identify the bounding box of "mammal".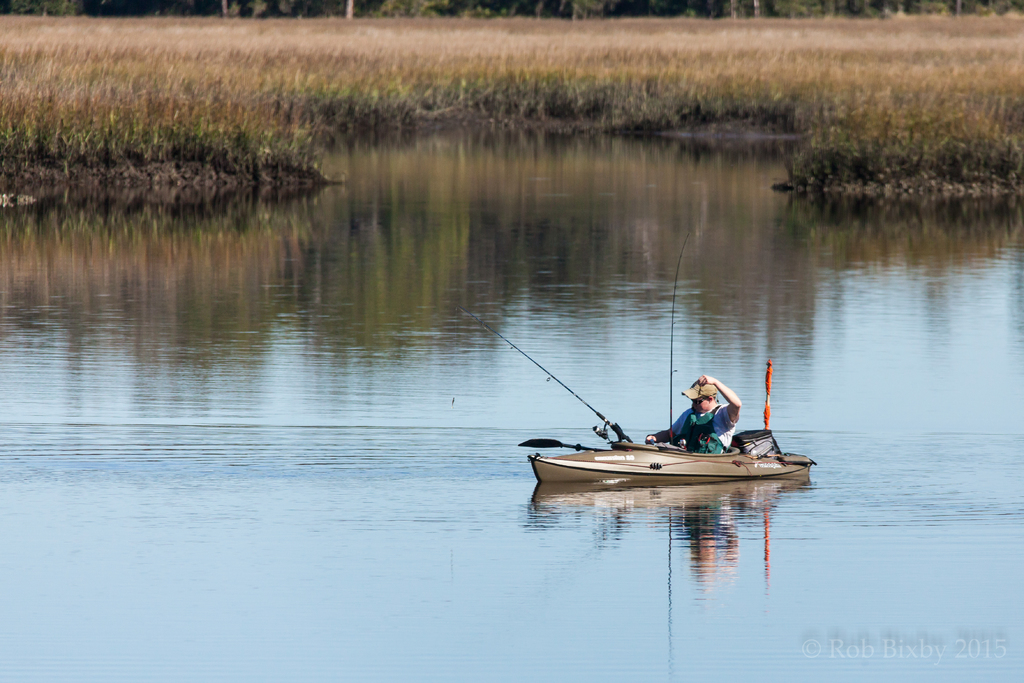
x1=644, y1=377, x2=744, y2=451.
